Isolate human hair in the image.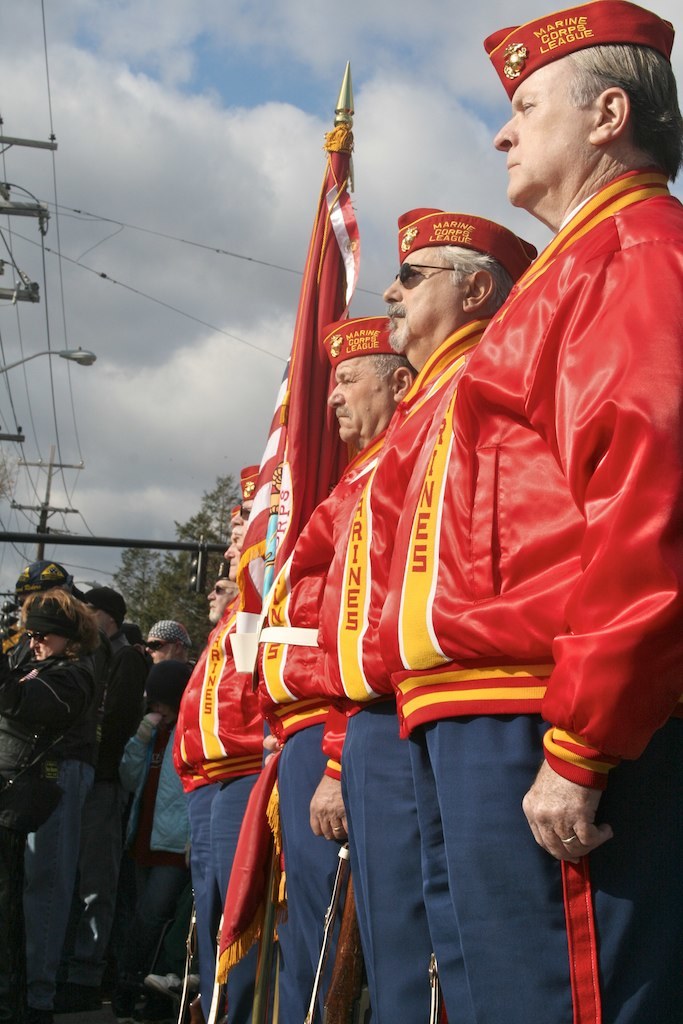
Isolated region: [left=24, top=576, right=100, bottom=652].
